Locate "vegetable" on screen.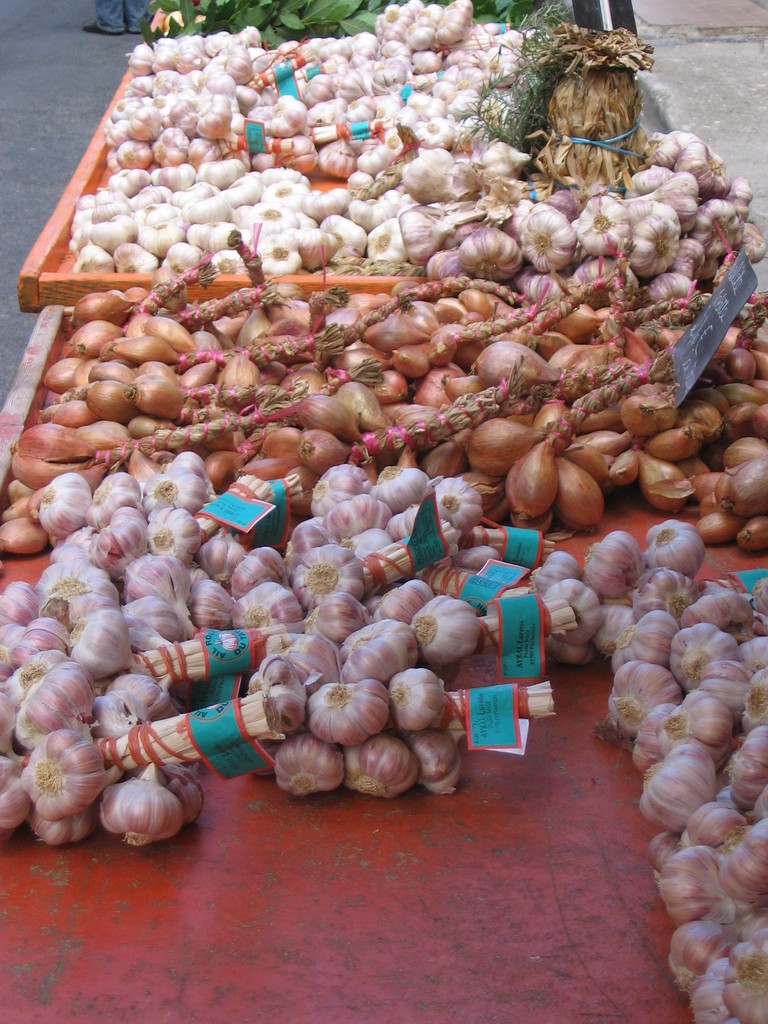
On screen at locate(508, 438, 609, 519).
